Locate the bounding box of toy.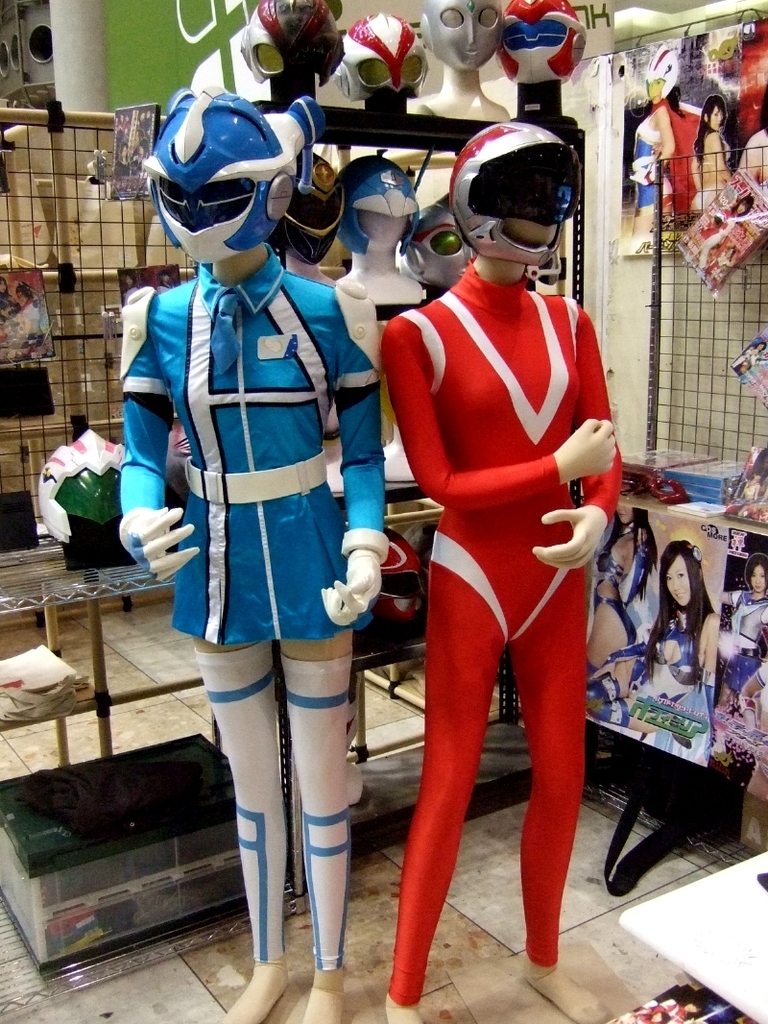
Bounding box: [368,526,424,624].
